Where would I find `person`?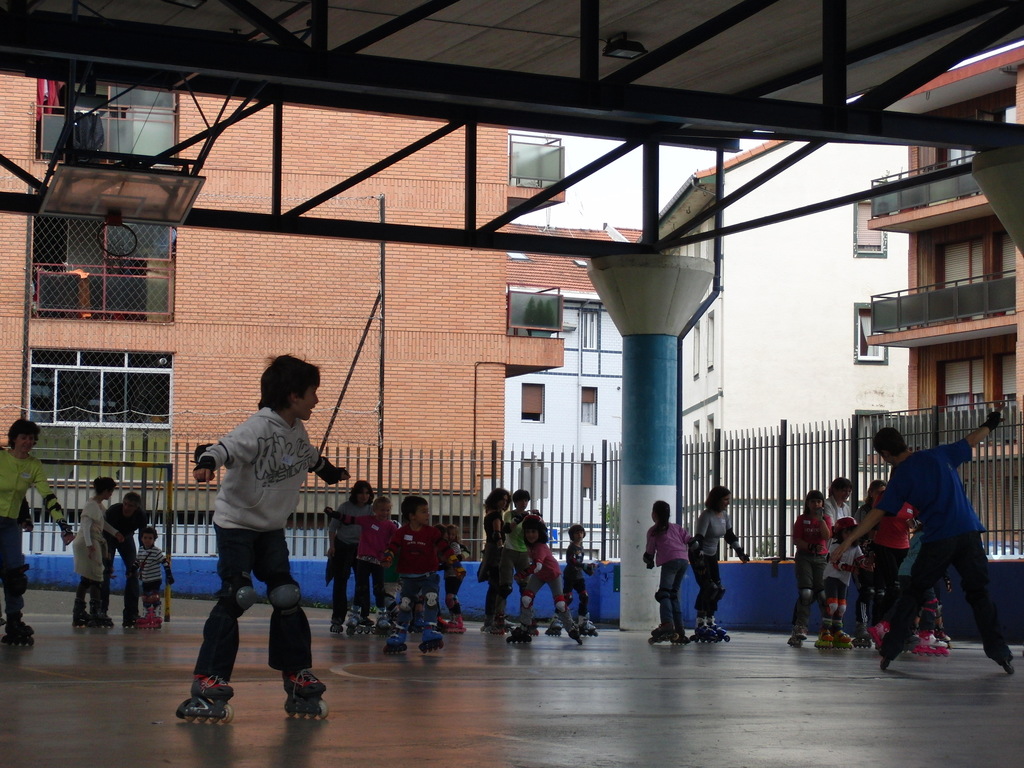
At {"left": 130, "top": 524, "right": 180, "bottom": 621}.
